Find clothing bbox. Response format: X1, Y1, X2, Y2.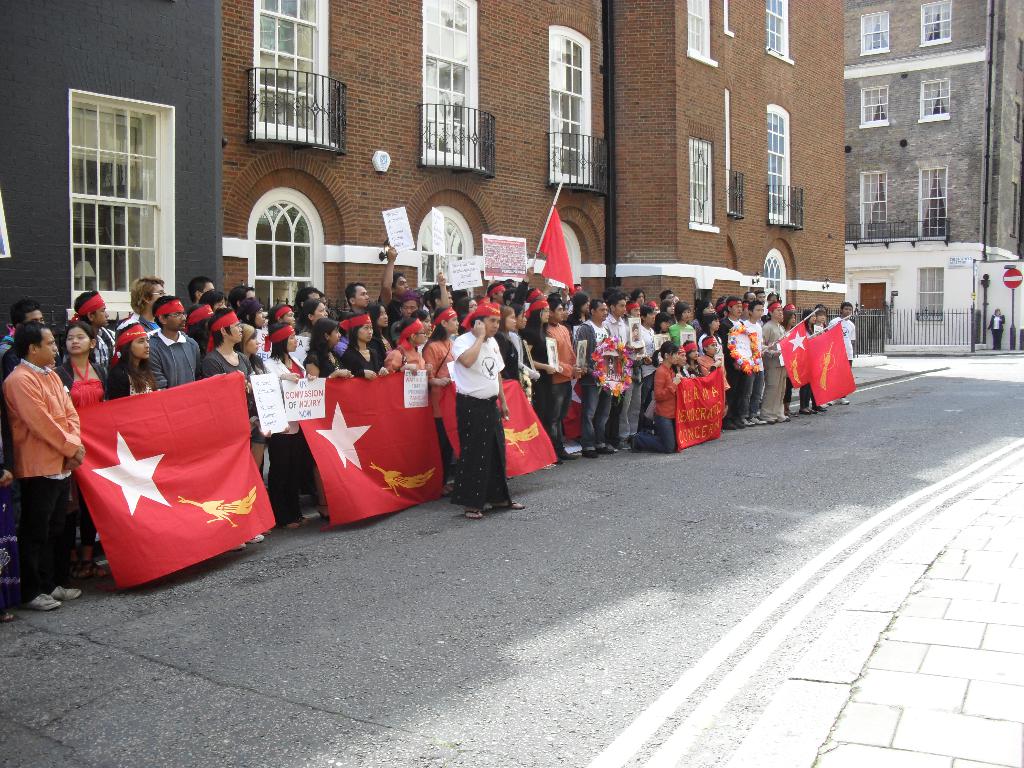
530, 319, 551, 430.
